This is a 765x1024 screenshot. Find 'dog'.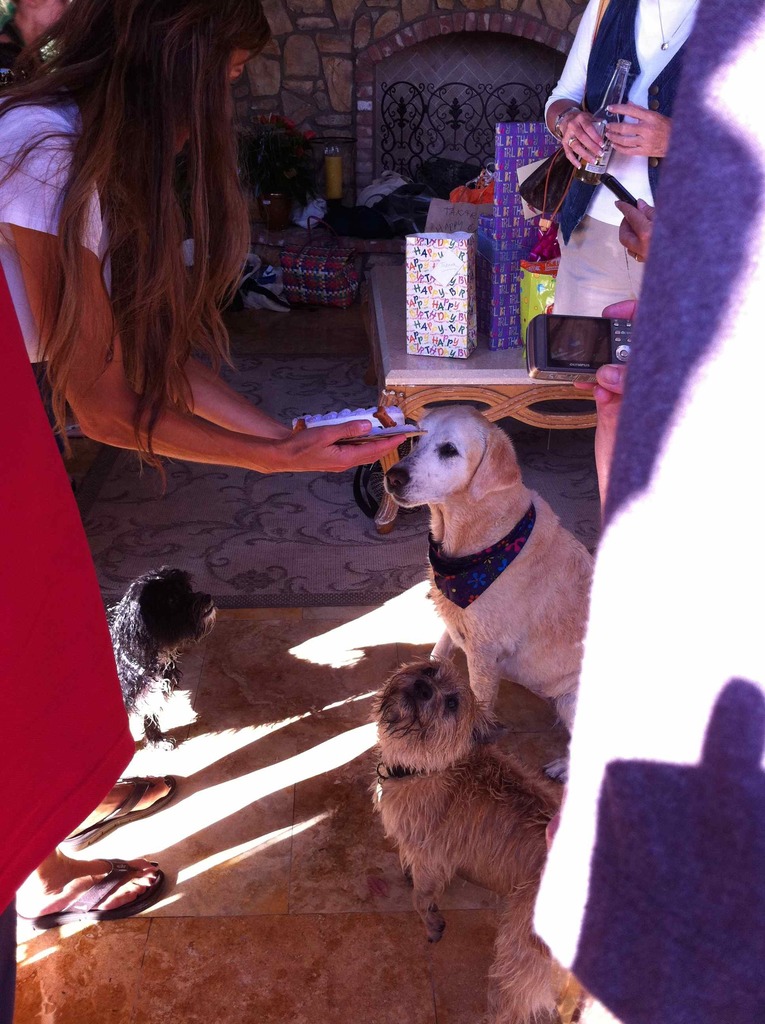
Bounding box: BBox(361, 644, 592, 1023).
